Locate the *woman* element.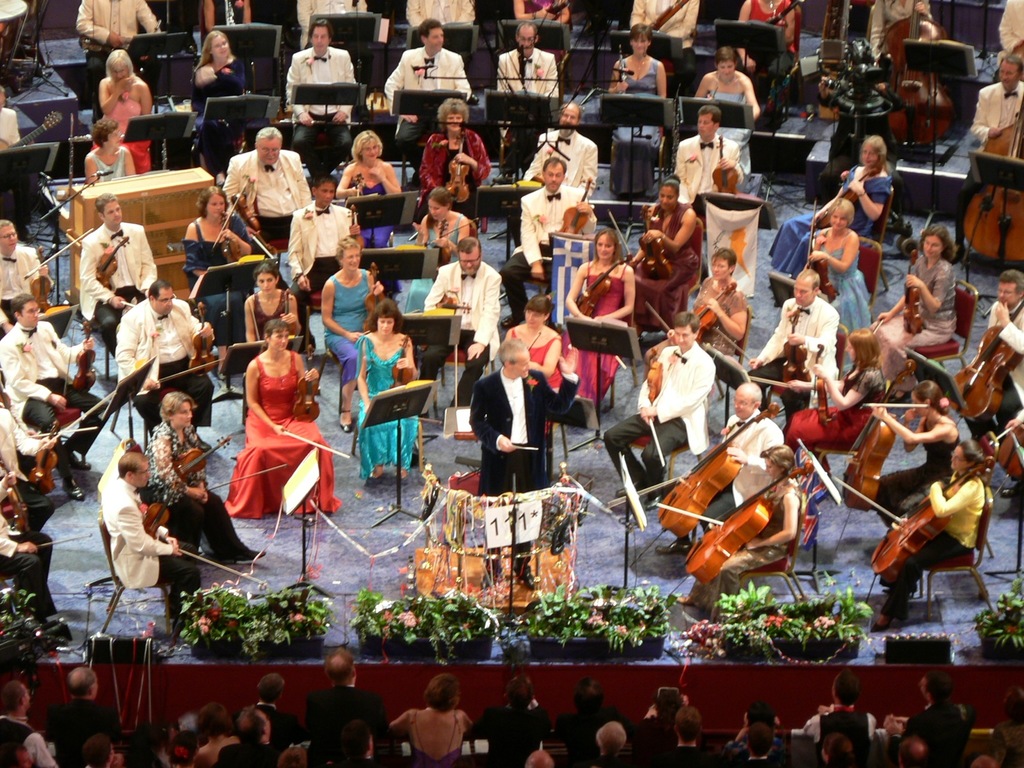
Element bbox: [x1=323, y1=239, x2=387, y2=429].
